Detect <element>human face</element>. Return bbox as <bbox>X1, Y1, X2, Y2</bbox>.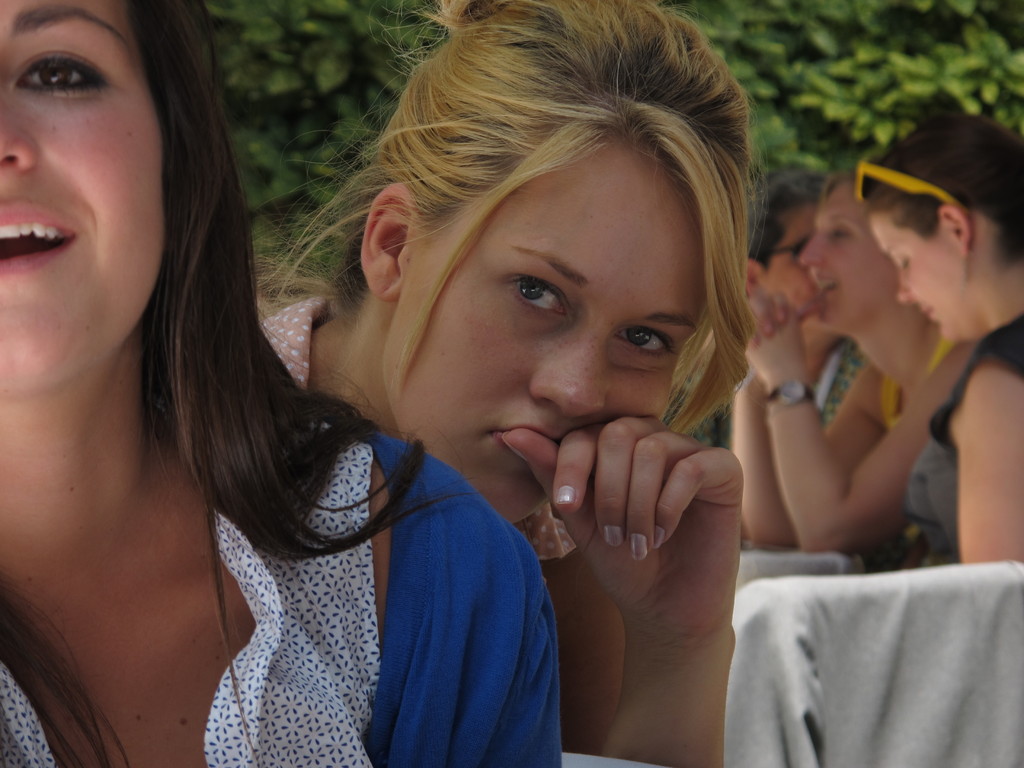
<bbox>388, 143, 711, 520</bbox>.
